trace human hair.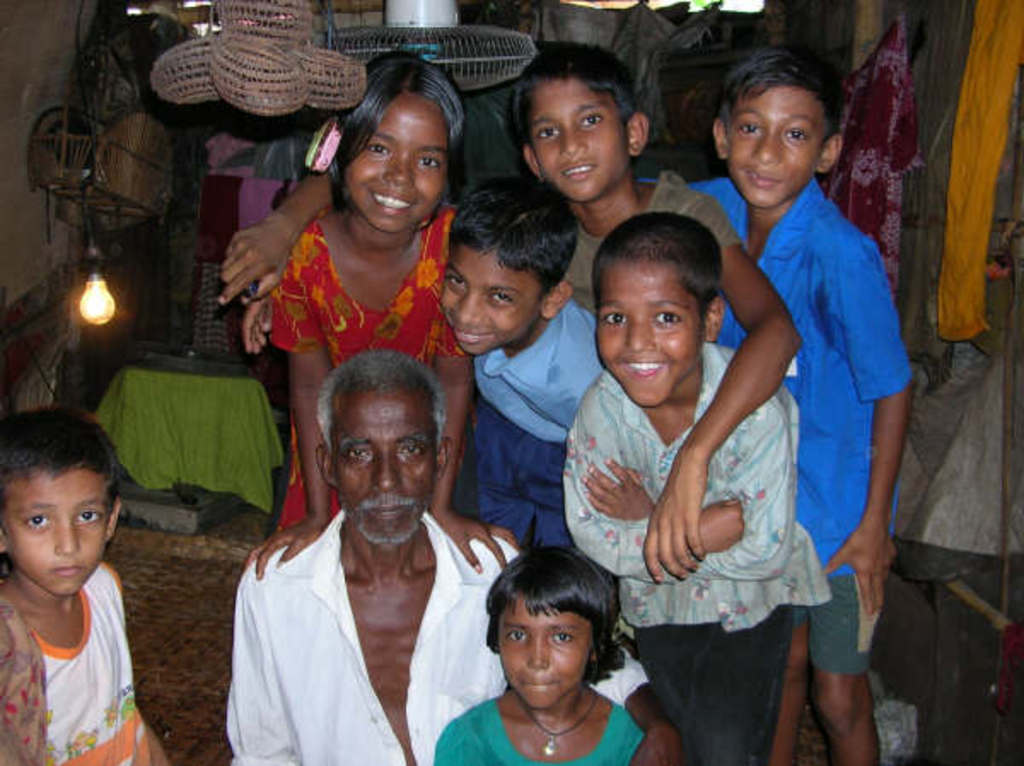
Traced to x1=591, y1=210, x2=719, y2=307.
